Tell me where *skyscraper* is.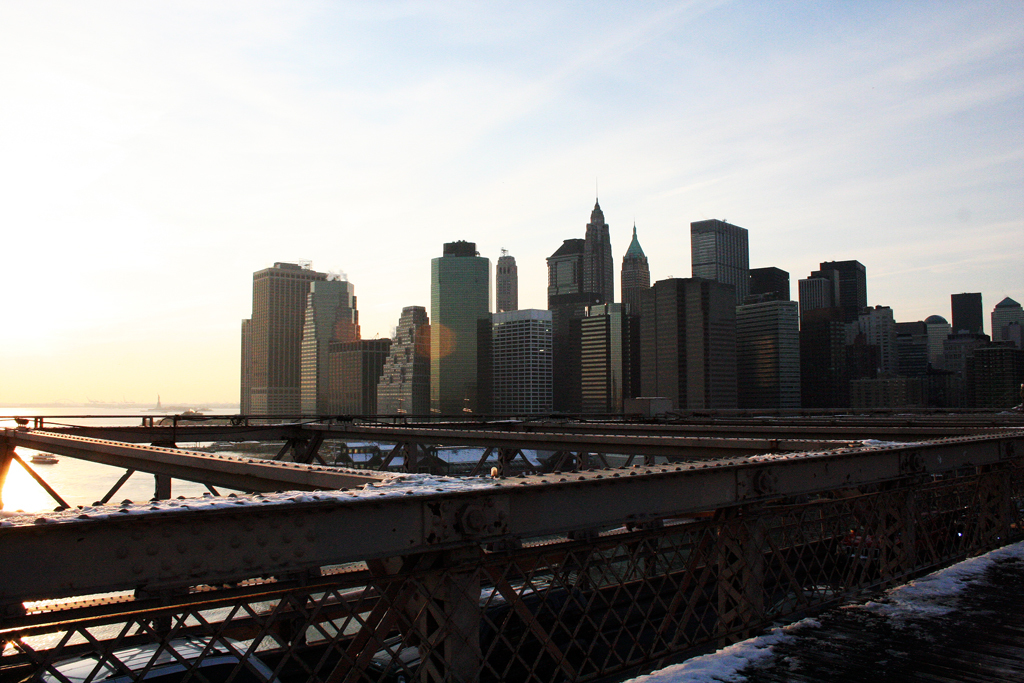
*skyscraper* is at region(568, 306, 612, 415).
